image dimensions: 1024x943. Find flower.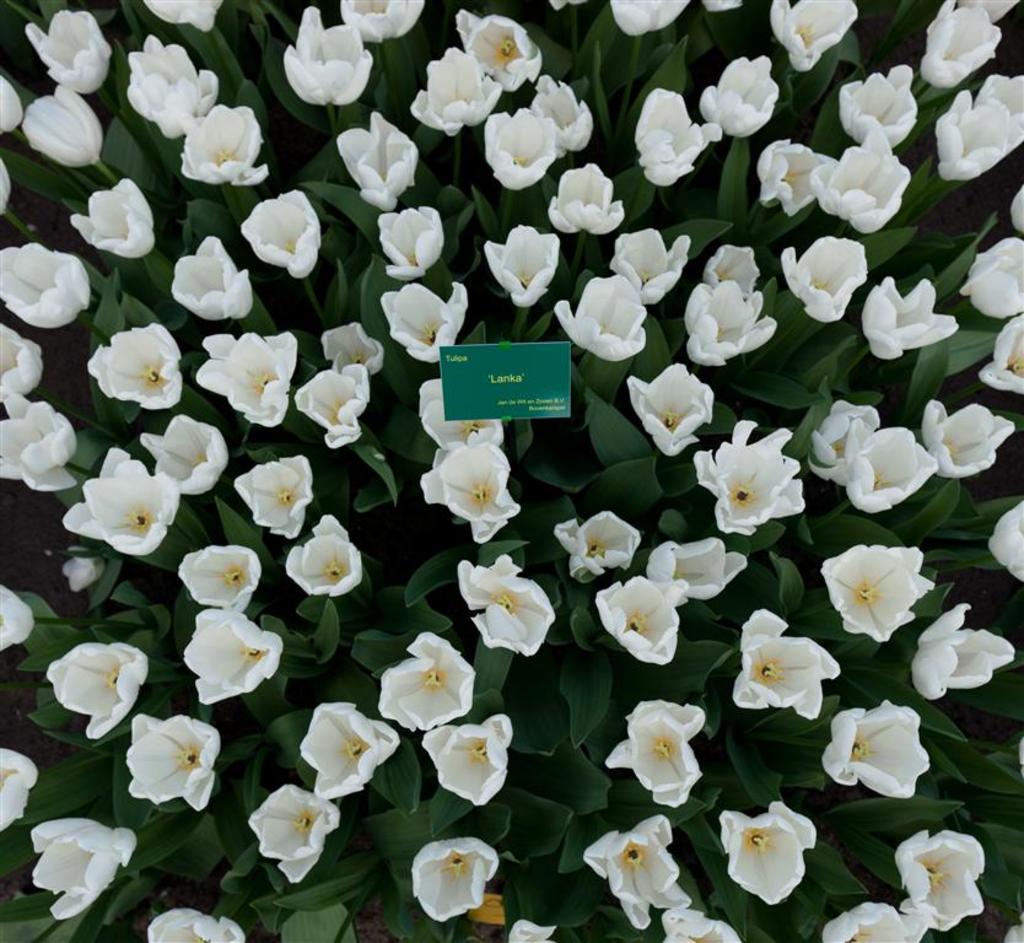
[825, 696, 938, 802].
